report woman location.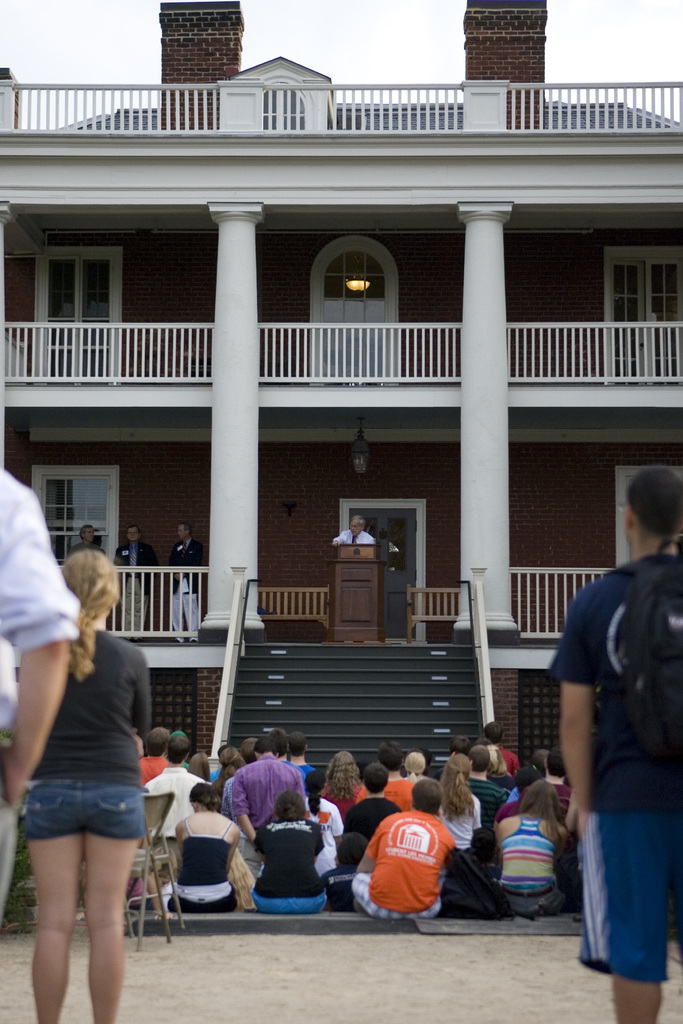
Report: [406, 750, 432, 783].
